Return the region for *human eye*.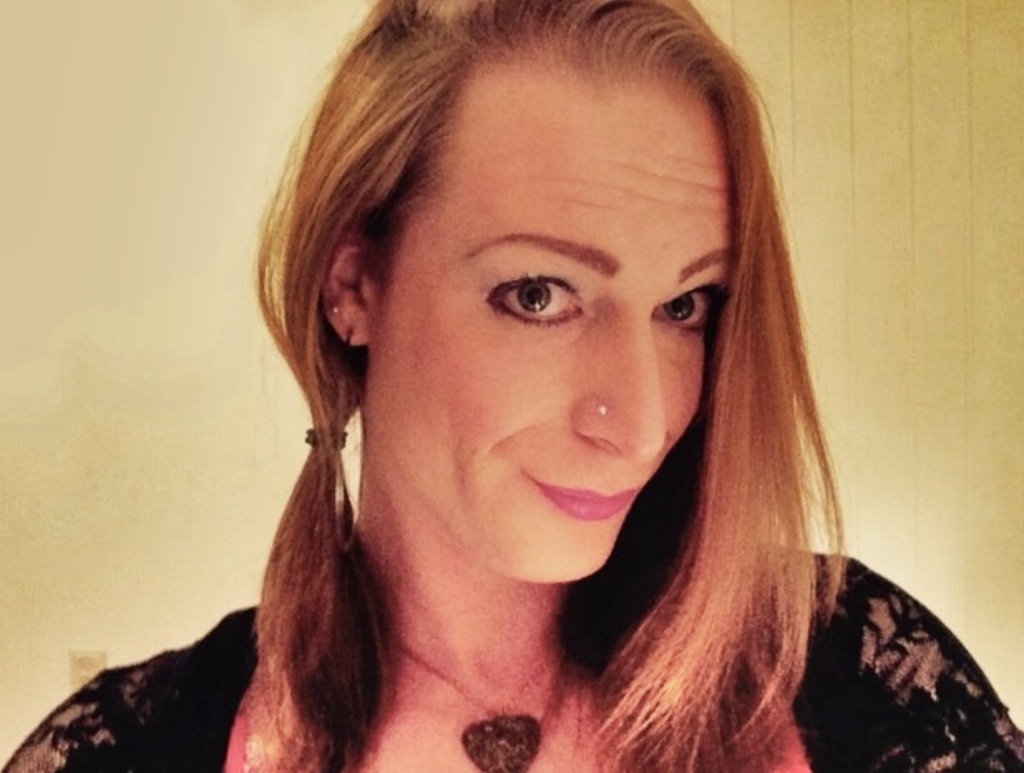
region(480, 265, 597, 327).
